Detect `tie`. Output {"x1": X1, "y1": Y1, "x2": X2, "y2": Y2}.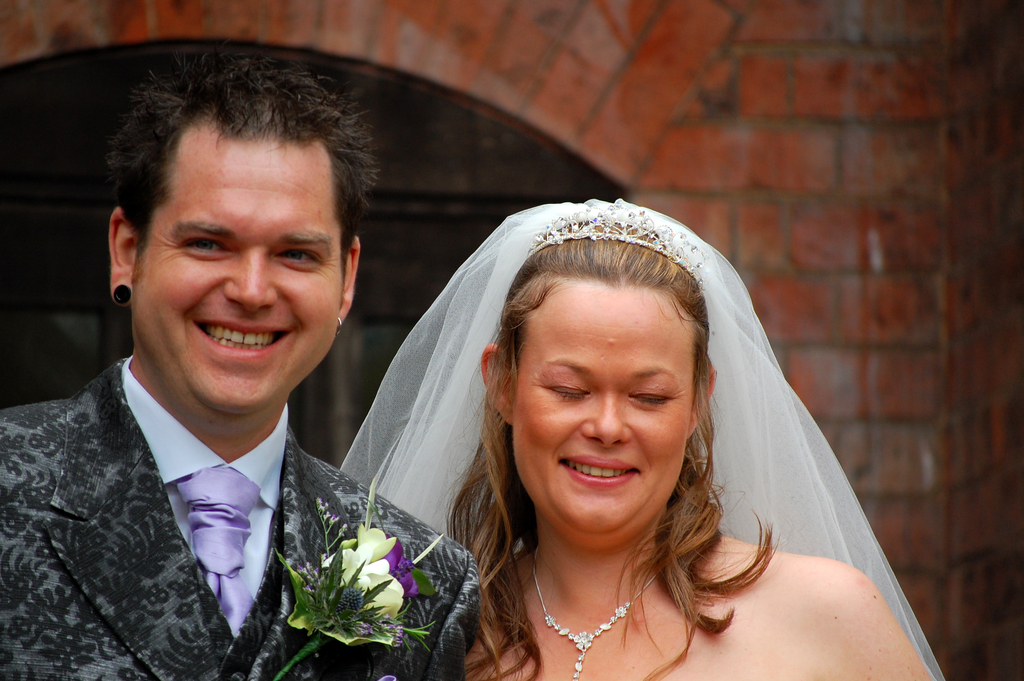
{"x1": 173, "y1": 461, "x2": 264, "y2": 643}.
